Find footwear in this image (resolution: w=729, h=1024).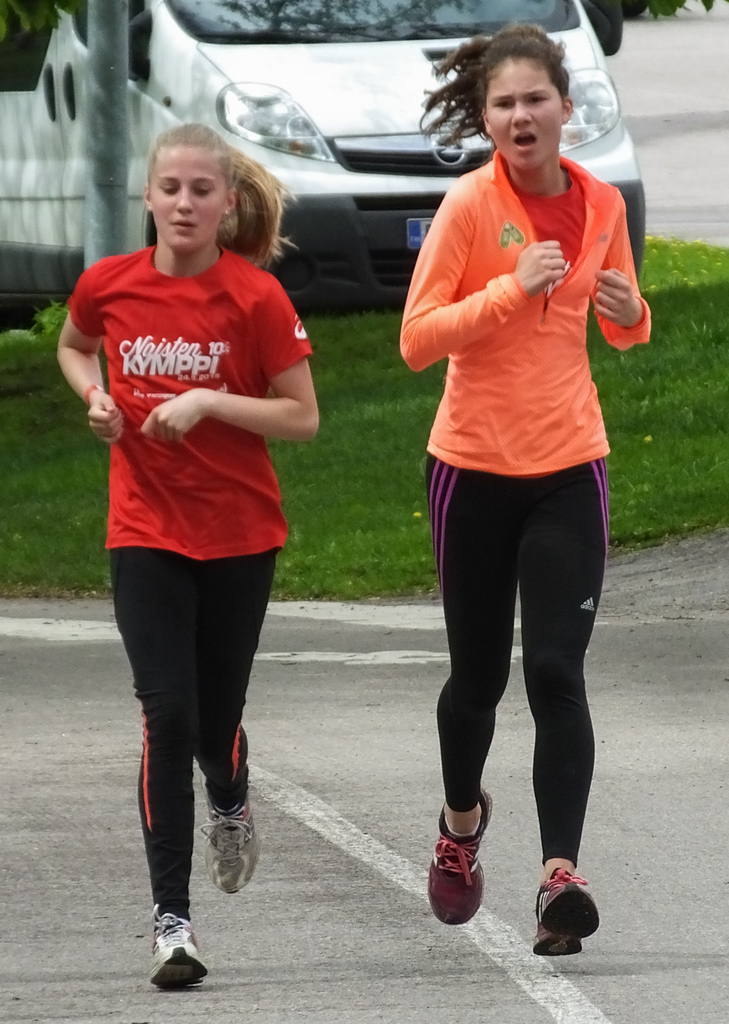
436, 816, 500, 922.
